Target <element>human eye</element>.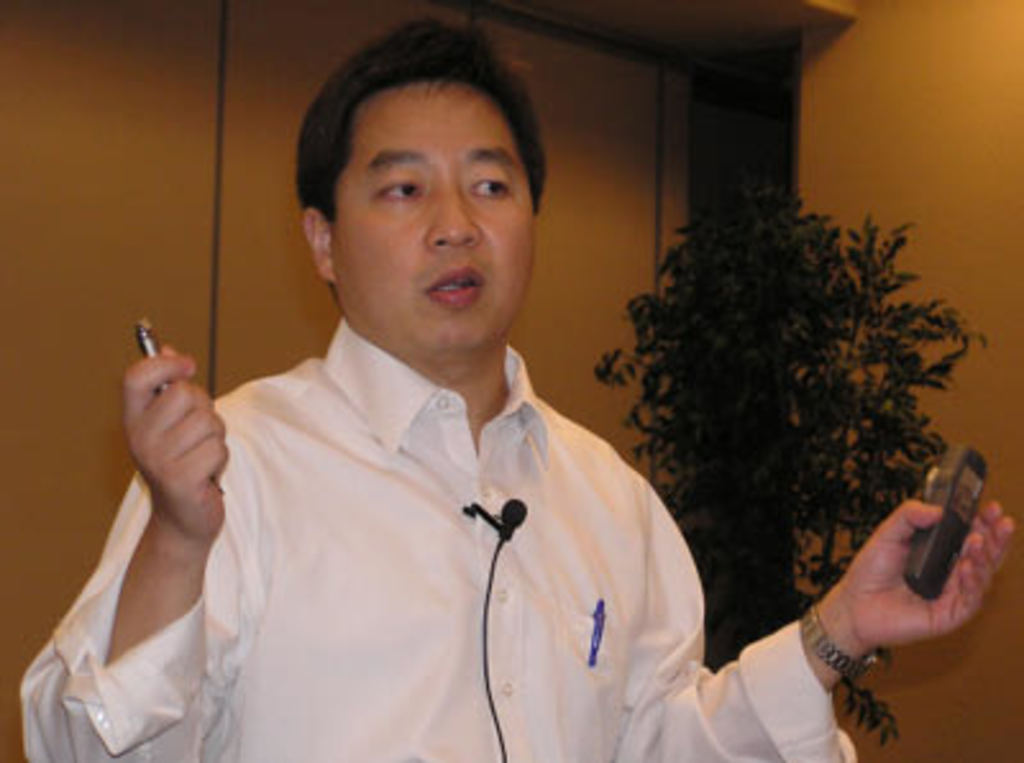
Target region: x1=463 y1=172 x2=517 y2=202.
